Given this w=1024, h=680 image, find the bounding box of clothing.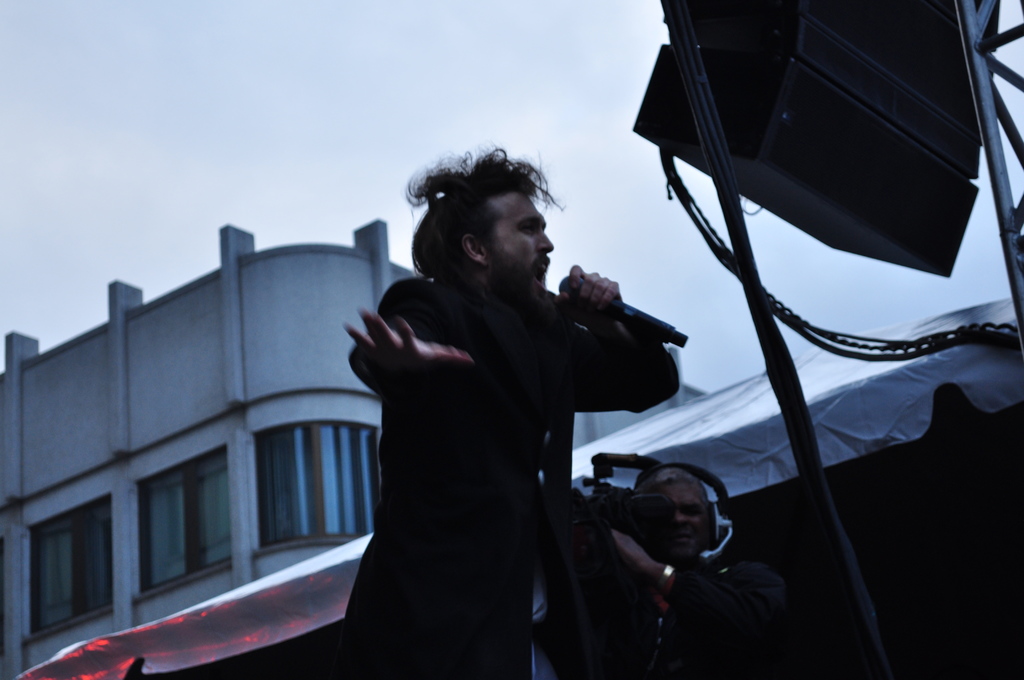
[314, 218, 674, 655].
